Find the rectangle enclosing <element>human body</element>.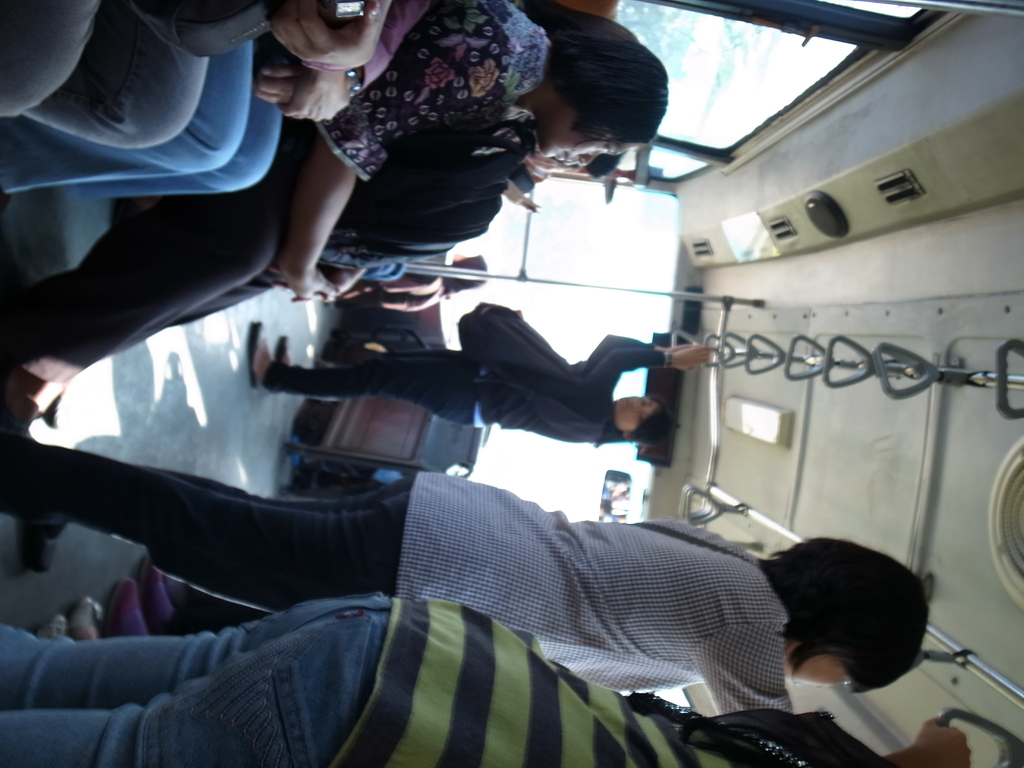
Rect(1, 589, 900, 767).
